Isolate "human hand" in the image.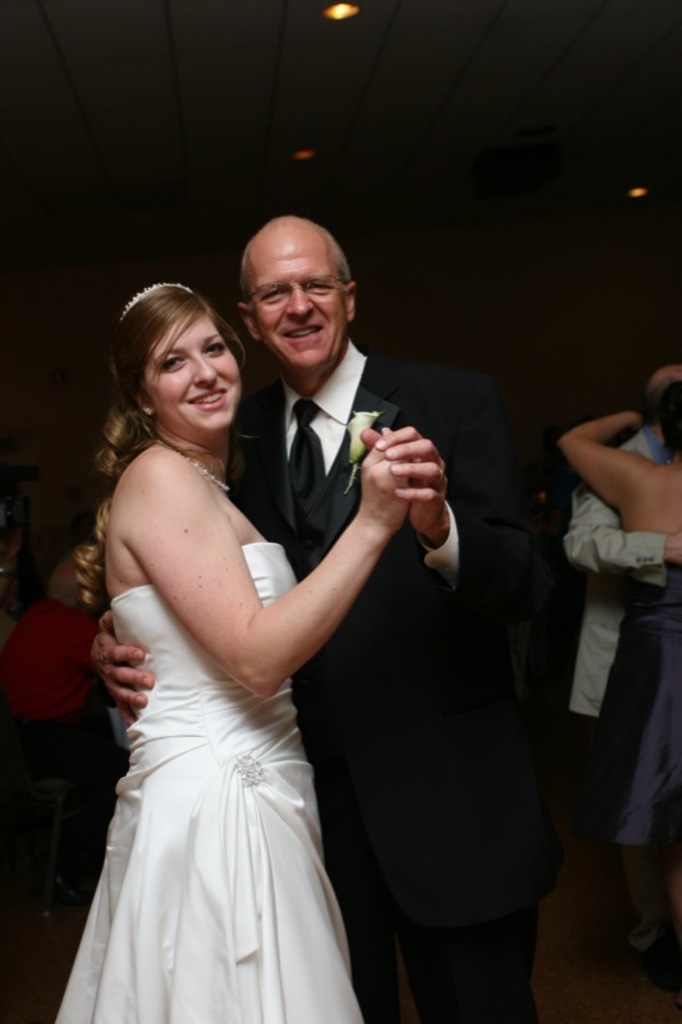
Isolated region: detection(664, 527, 681, 571).
